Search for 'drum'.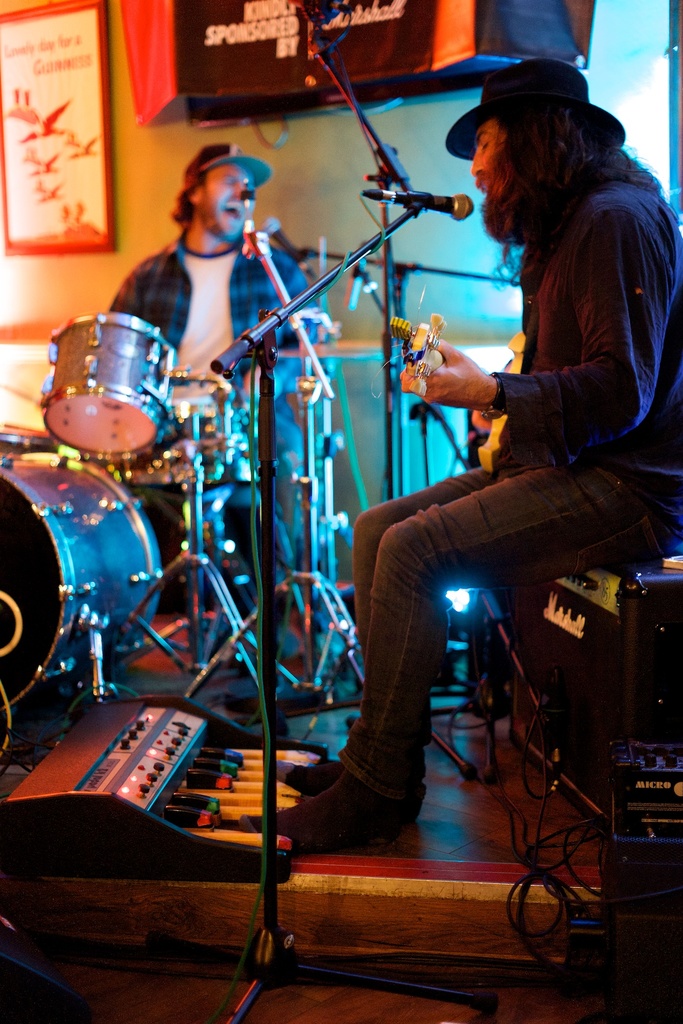
Found at Rect(0, 420, 55, 455).
